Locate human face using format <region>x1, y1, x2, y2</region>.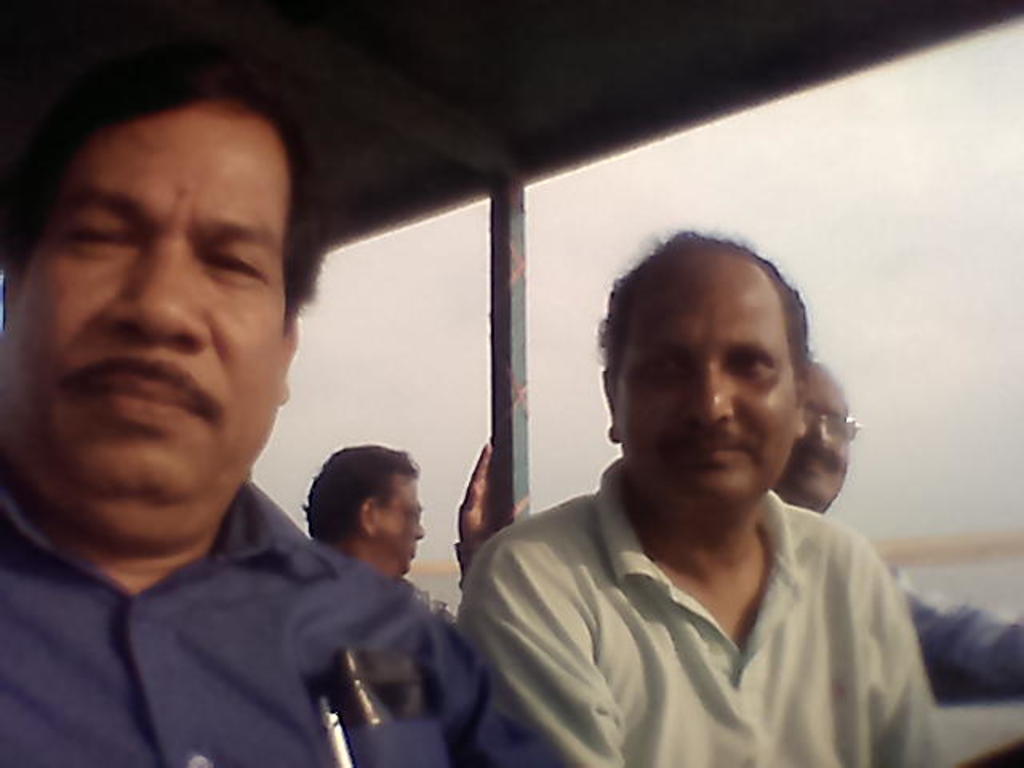
<region>381, 461, 427, 563</region>.
